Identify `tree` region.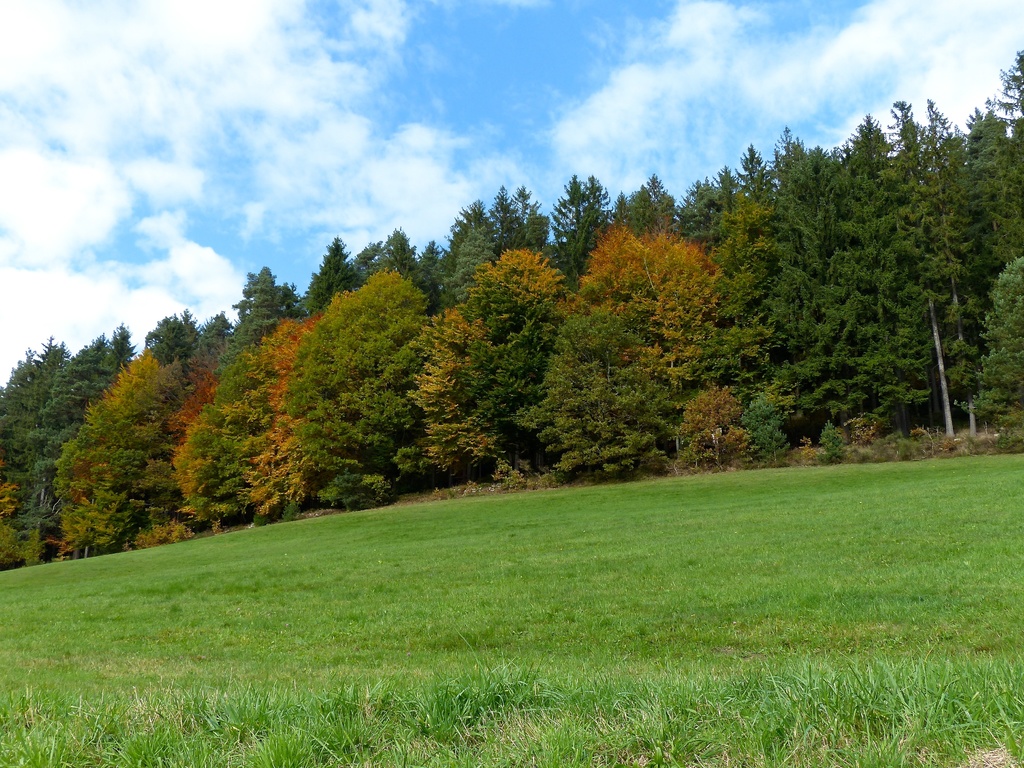
Region: crop(540, 177, 620, 288).
